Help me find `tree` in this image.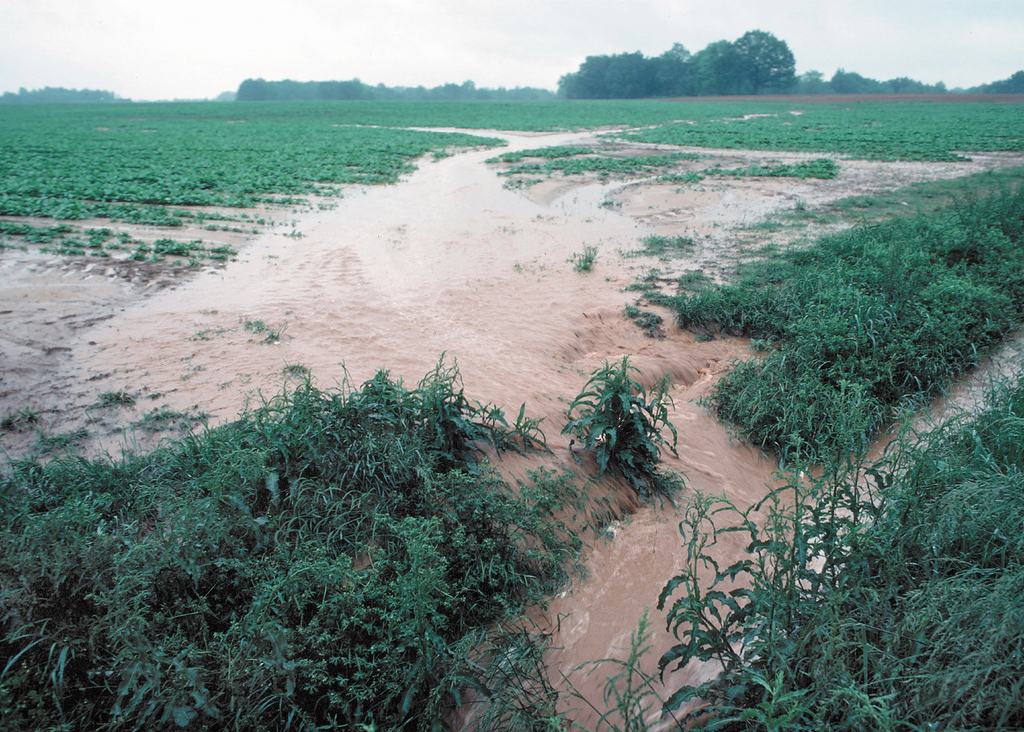
Found it: (left=824, top=61, right=888, bottom=101).
